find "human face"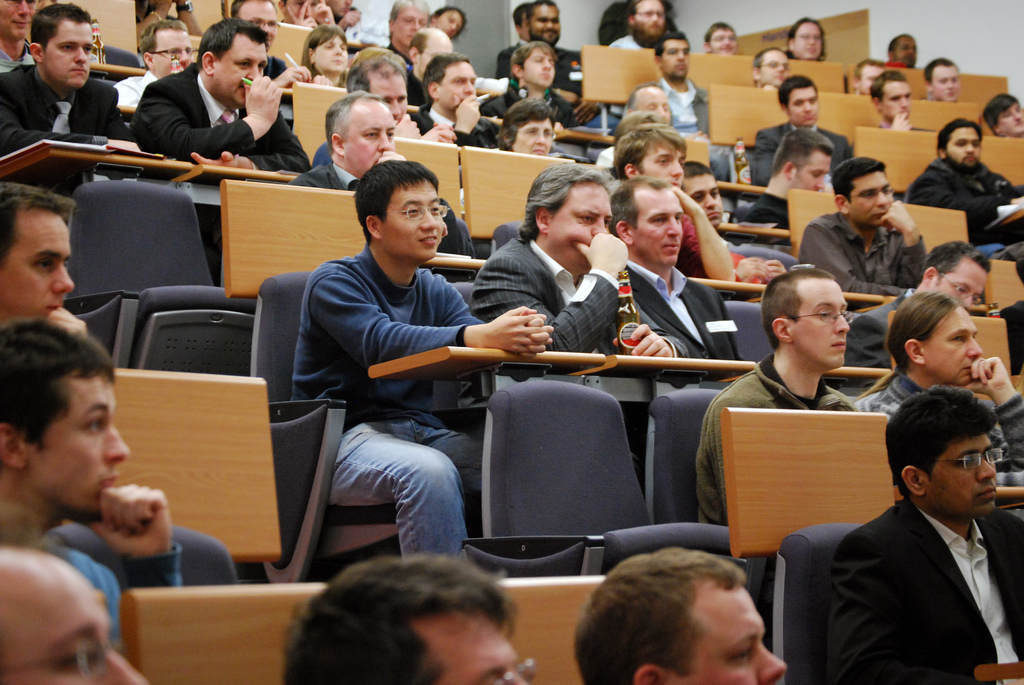
rect(790, 15, 829, 59)
